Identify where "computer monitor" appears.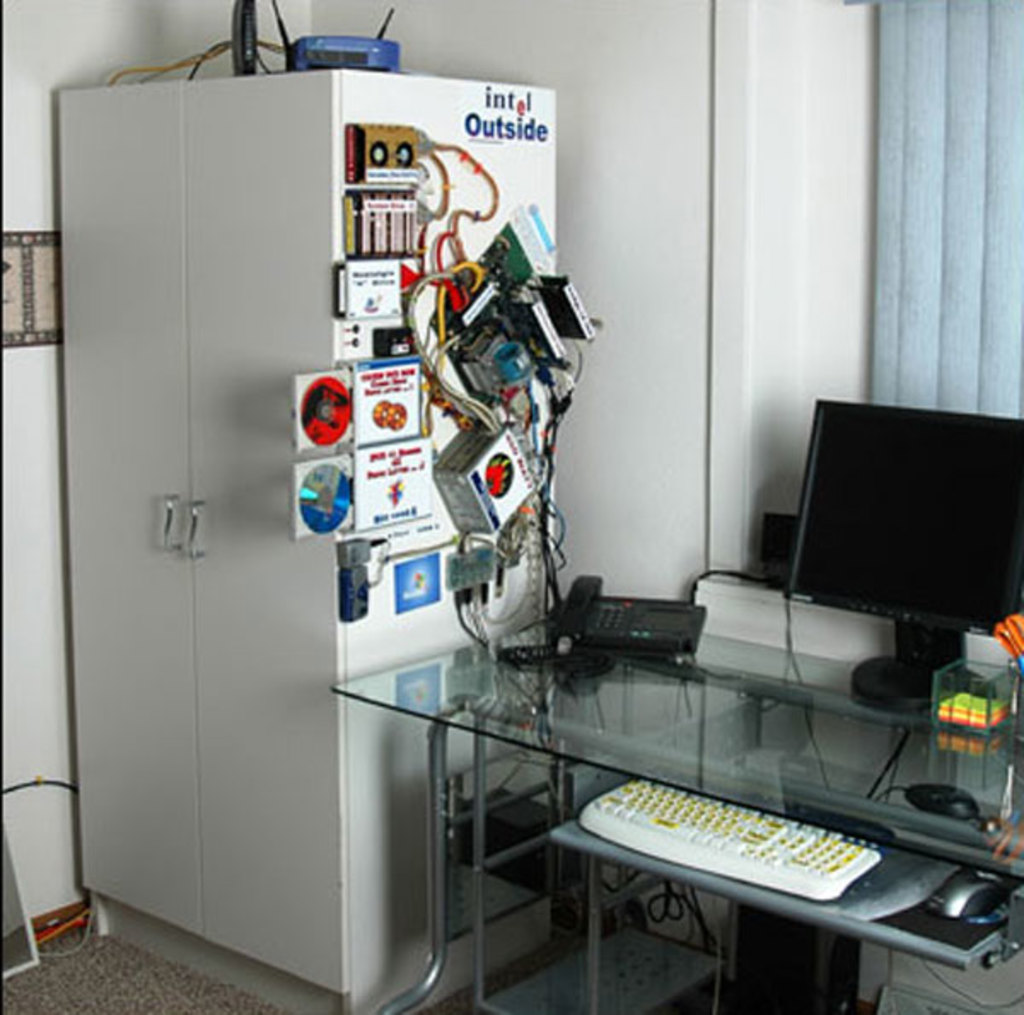
Appears at (left=765, top=396, right=1012, bottom=689).
